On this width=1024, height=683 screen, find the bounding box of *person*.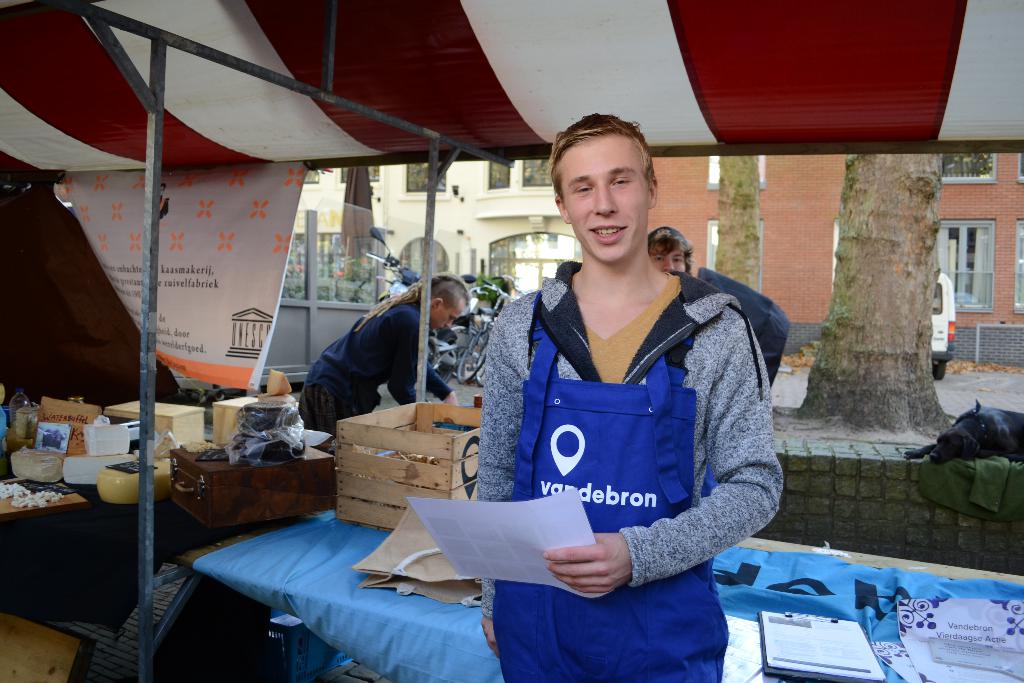
Bounding box: left=650, top=229, right=698, bottom=278.
